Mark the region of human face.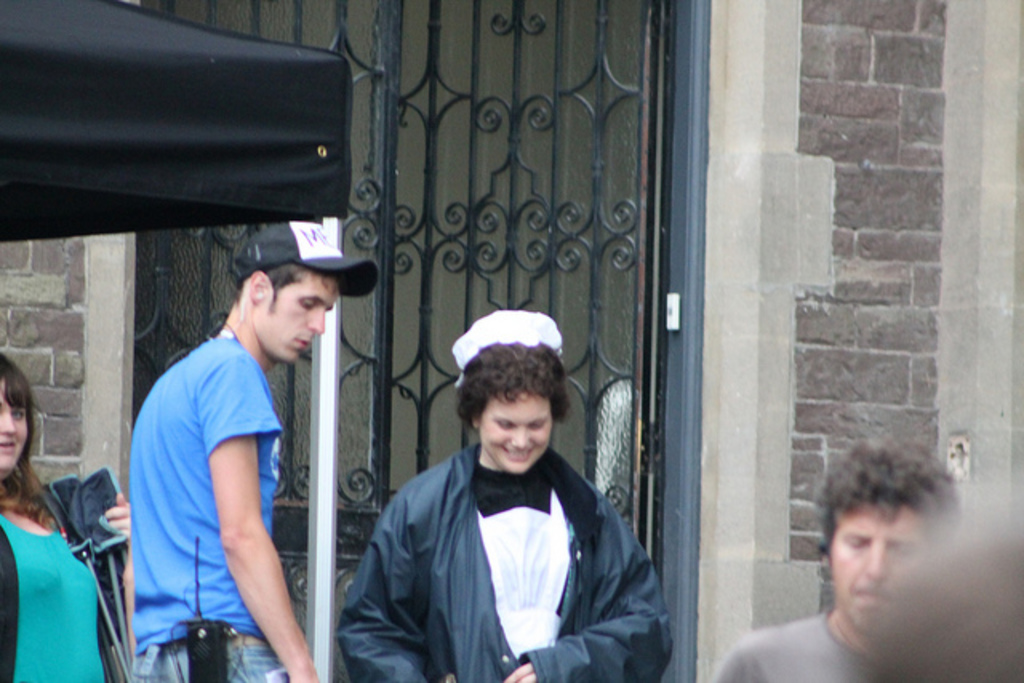
Region: x1=478, y1=390, x2=557, y2=473.
